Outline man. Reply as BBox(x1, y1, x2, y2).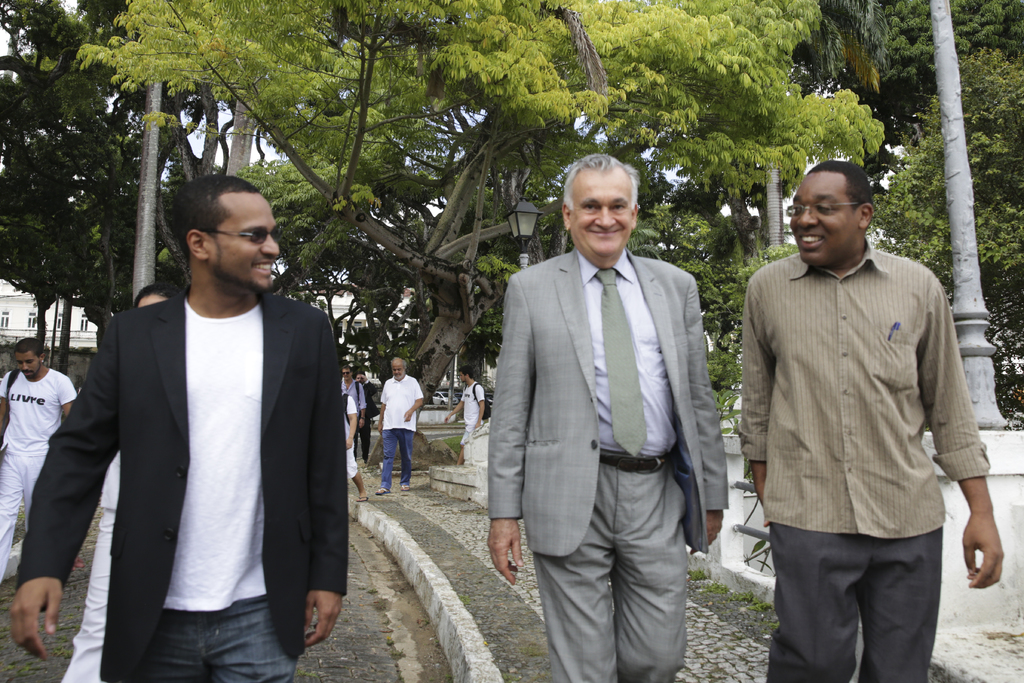
BBox(450, 371, 484, 456).
